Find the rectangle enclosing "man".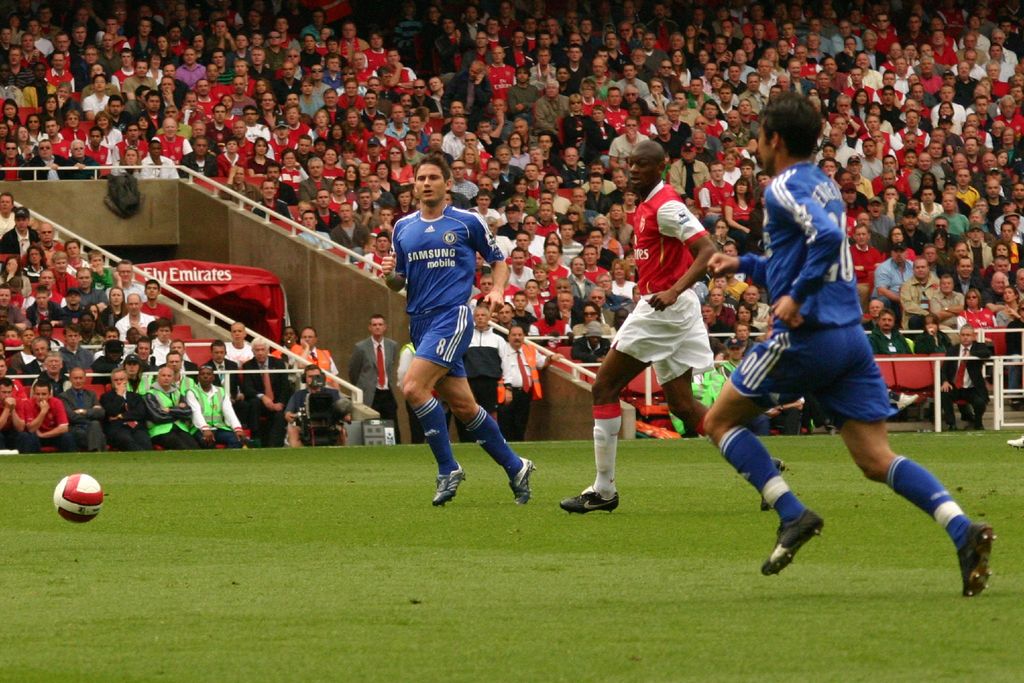
x1=93, y1=365, x2=149, y2=450.
